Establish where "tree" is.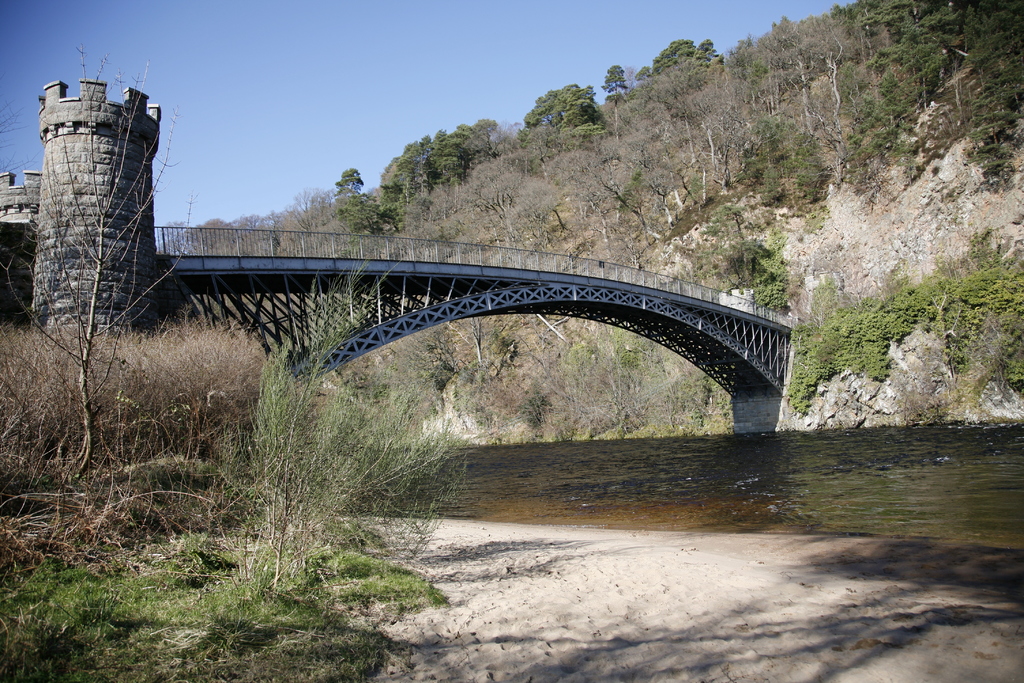
Established at l=380, t=181, r=415, b=237.
